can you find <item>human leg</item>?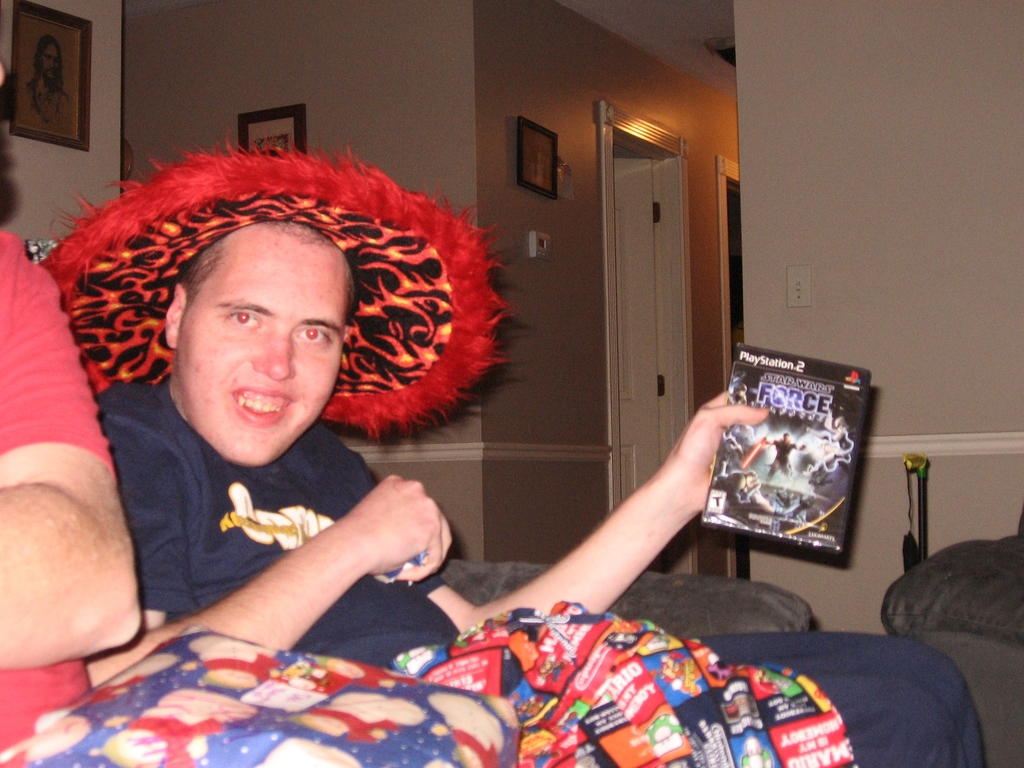
Yes, bounding box: Rect(460, 632, 986, 765).
